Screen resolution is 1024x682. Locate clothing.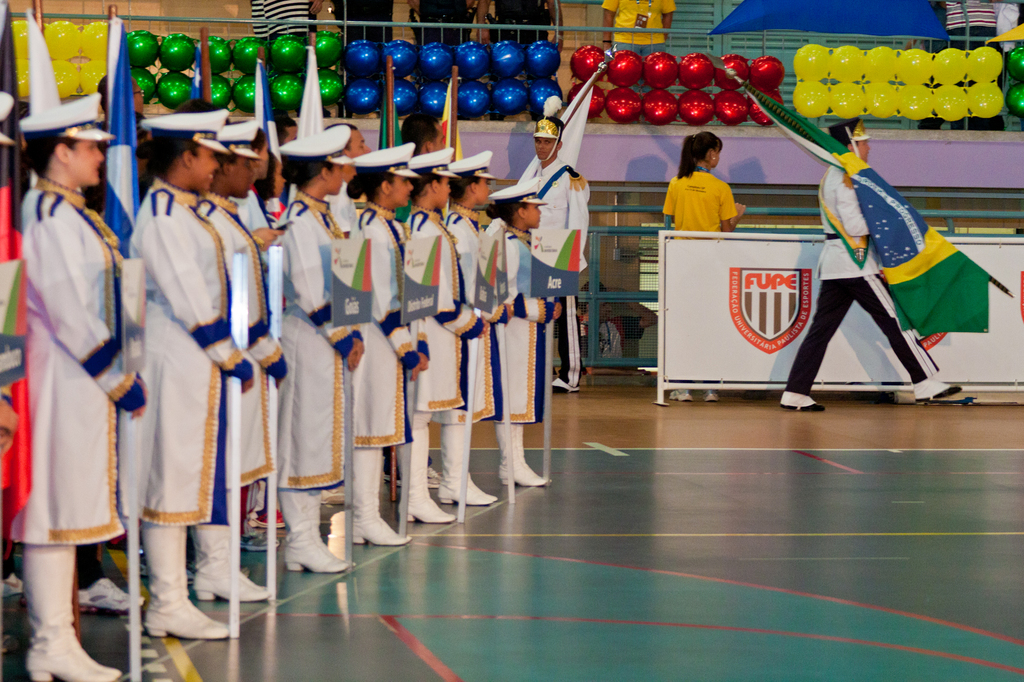
bbox(339, 198, 430, 546).
